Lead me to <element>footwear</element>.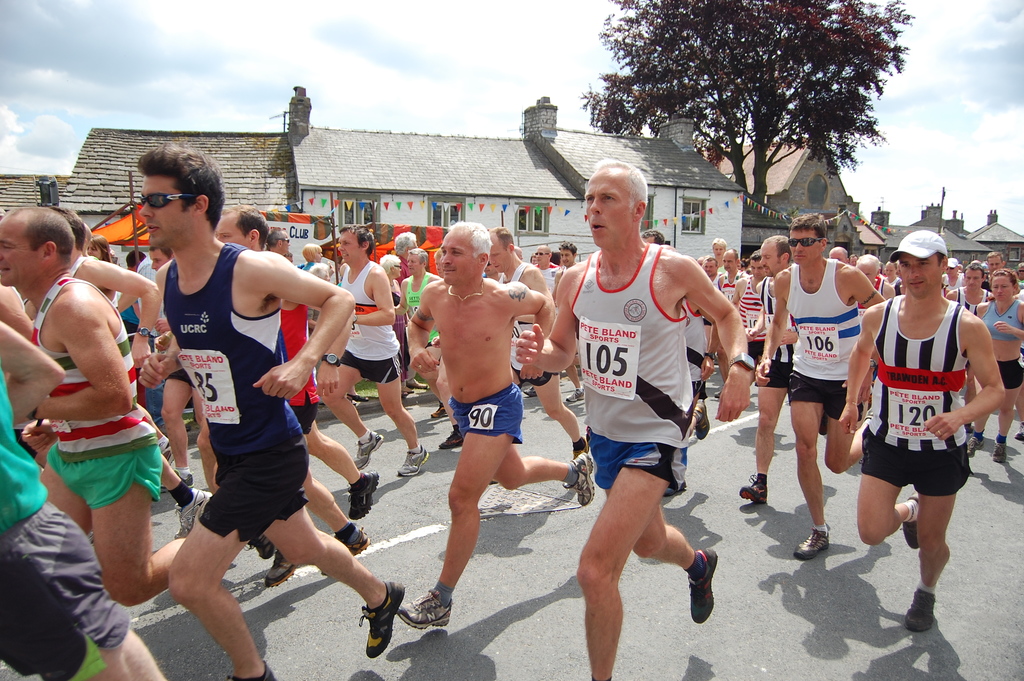
Lead to {"x1": 356, "y1": 575, "x2": 415, "y2": 658}.
